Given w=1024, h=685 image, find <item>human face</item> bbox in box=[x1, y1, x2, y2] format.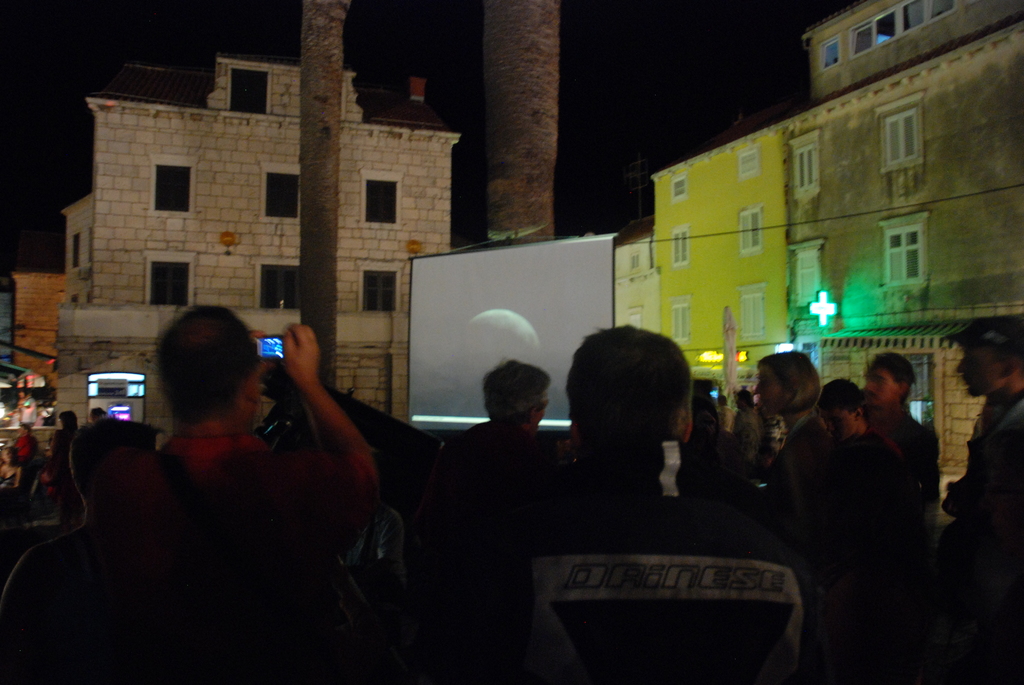
box=[956, 343, 996, 398].
